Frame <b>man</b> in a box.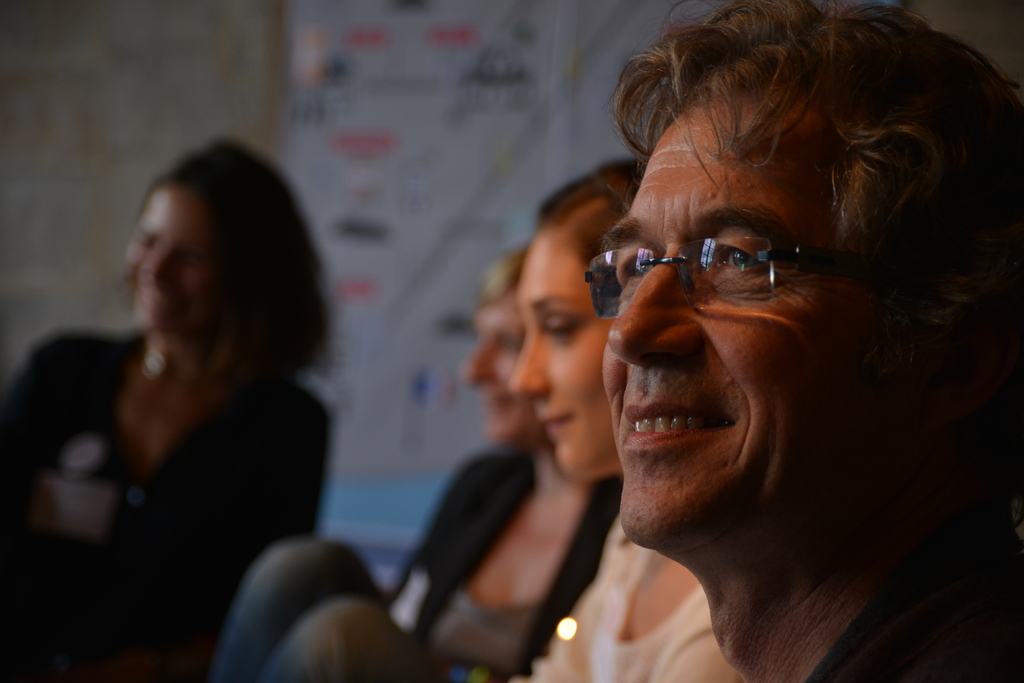
[left=390, top=6, right=1023, bottom=680].
